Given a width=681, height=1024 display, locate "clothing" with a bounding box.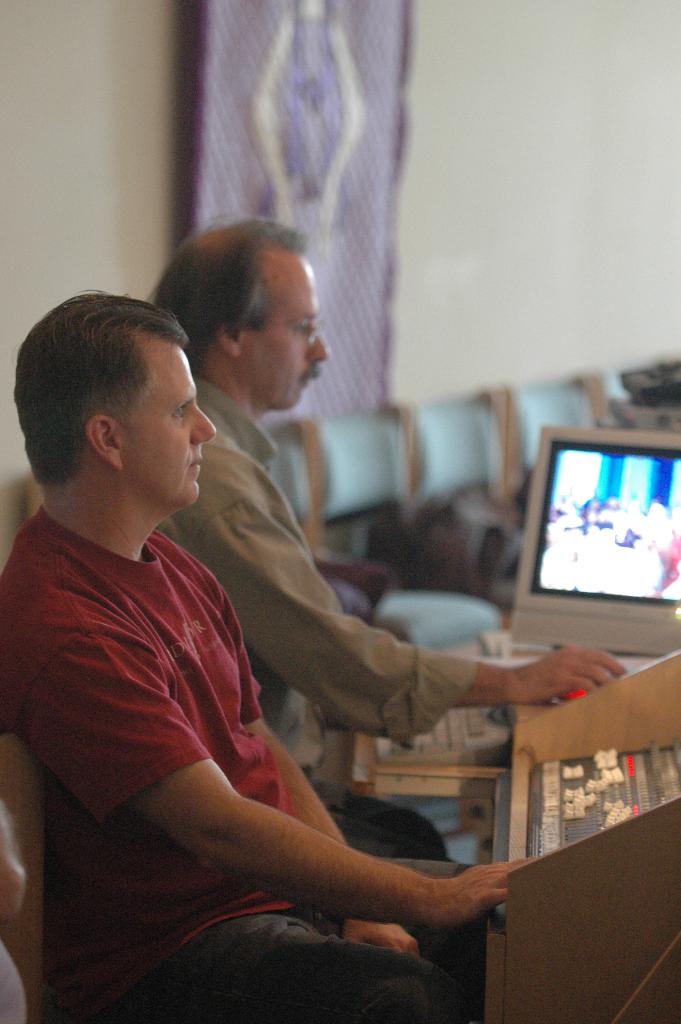
Located: (x1=155, y1=372, x2=480, y2=1023).
